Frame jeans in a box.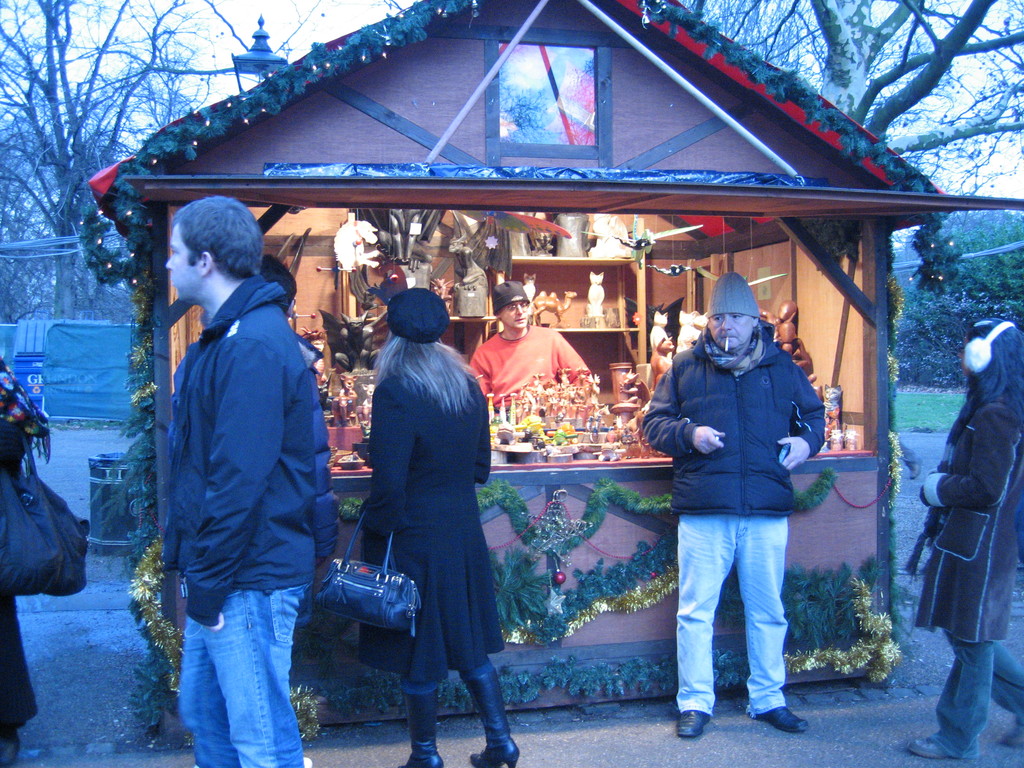
{"left": 938, "top": 632, "right": 1023, "bottom": 758}.
